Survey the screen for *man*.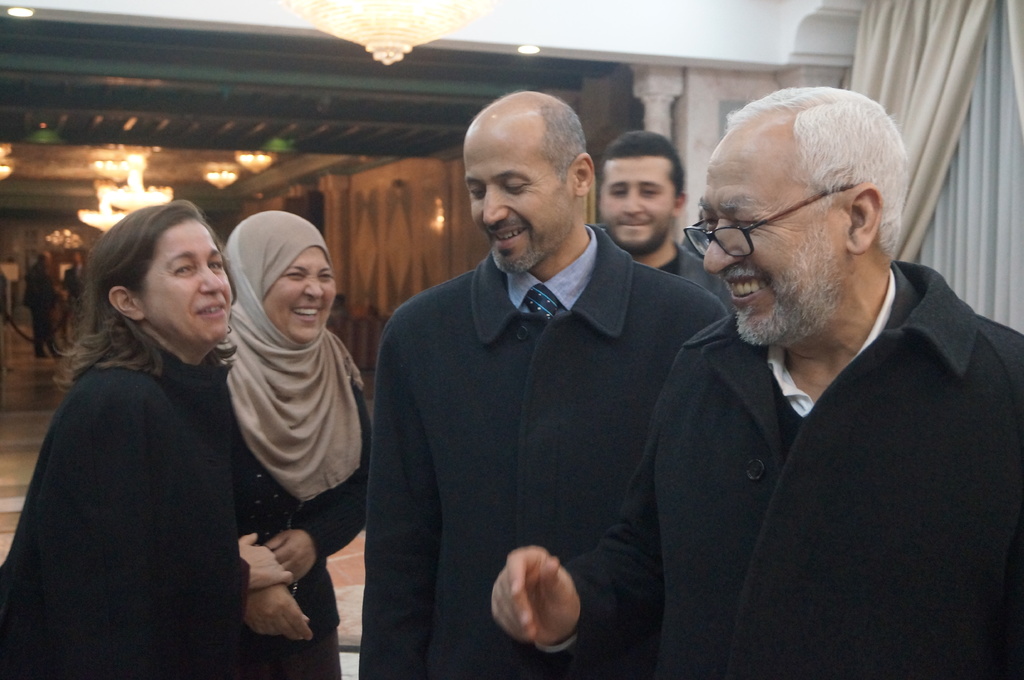
Survey found: crop(27, 247, 58, 361).
